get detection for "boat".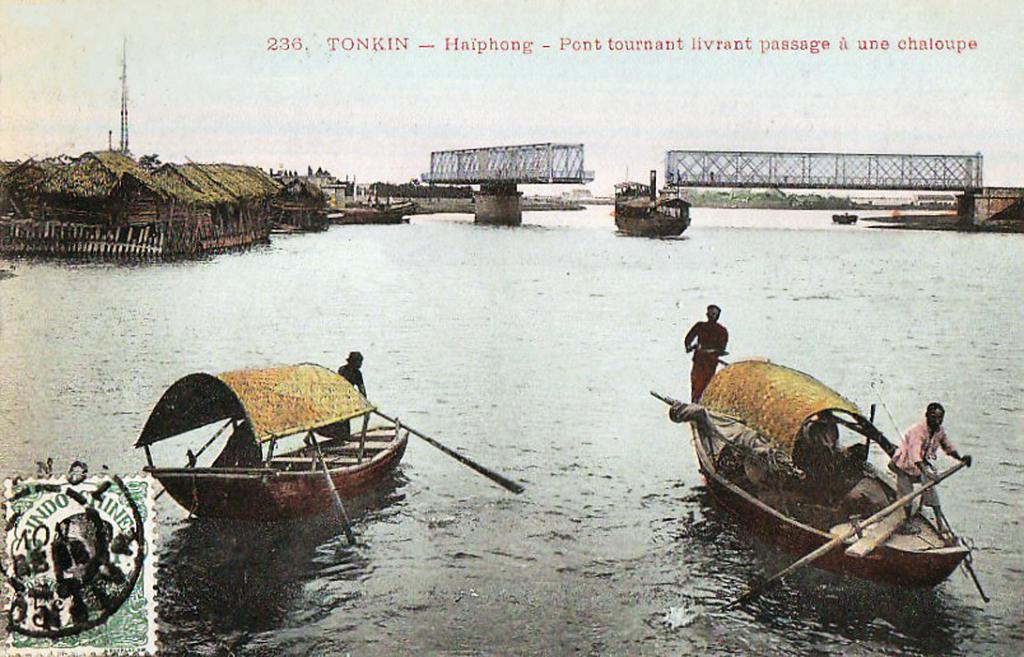
Detection: crop(648, 351, 975, 596).
